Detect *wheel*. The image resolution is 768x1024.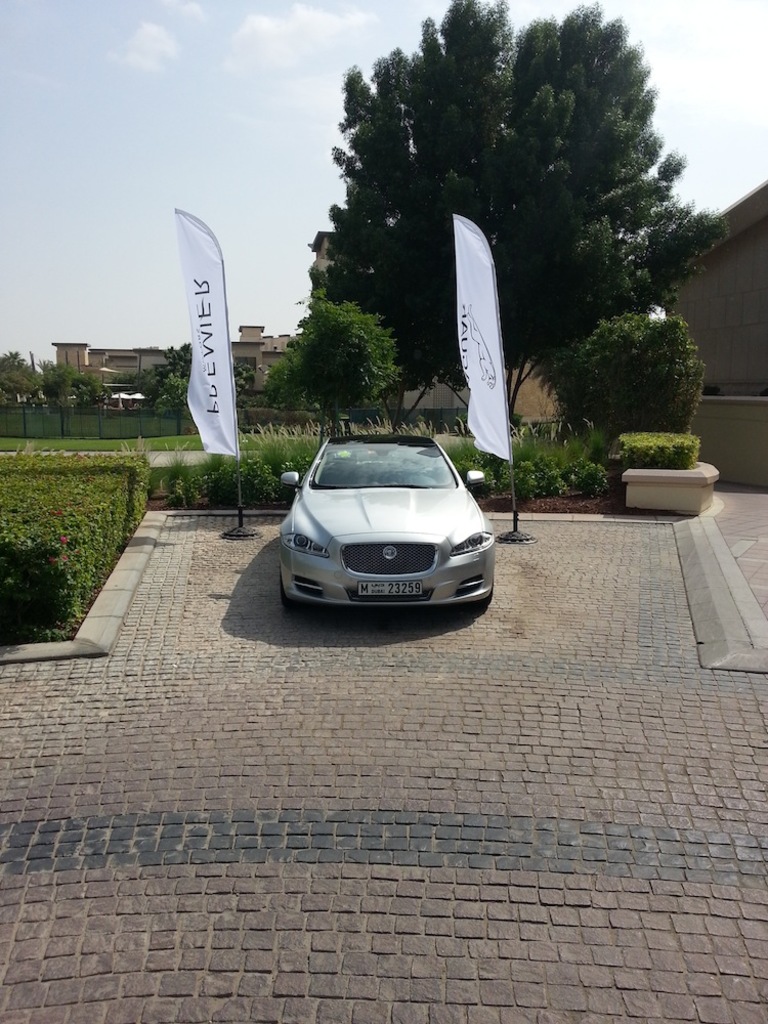
(left=469, top=584, right=494, bottom=608).
